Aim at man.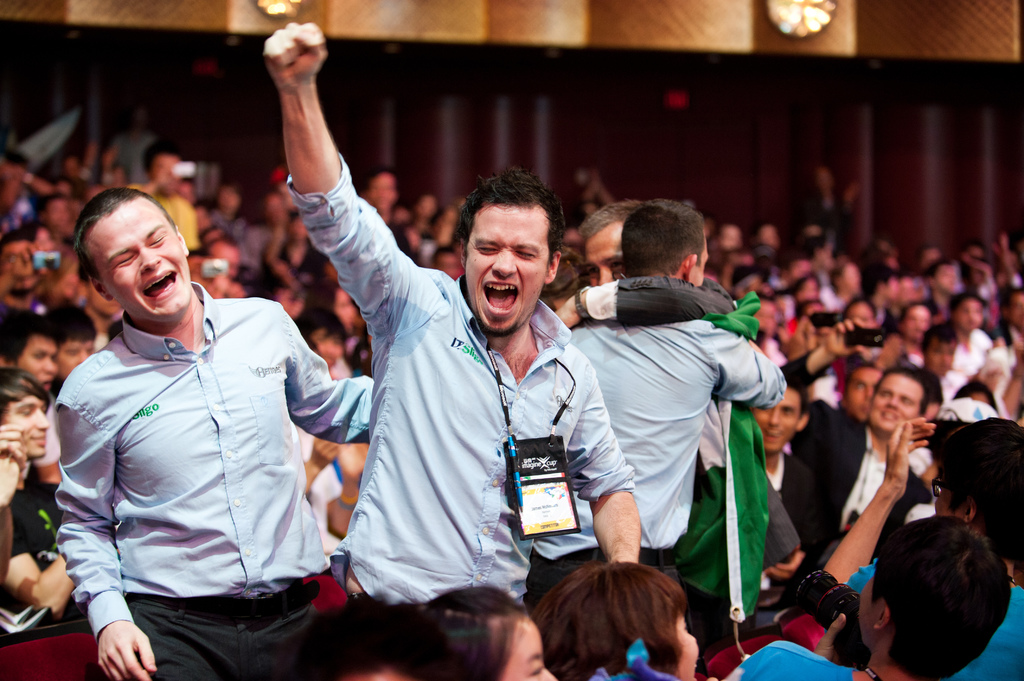
Aimed at pyautogui.locateOnScreen(262, 21, 651, 604).
